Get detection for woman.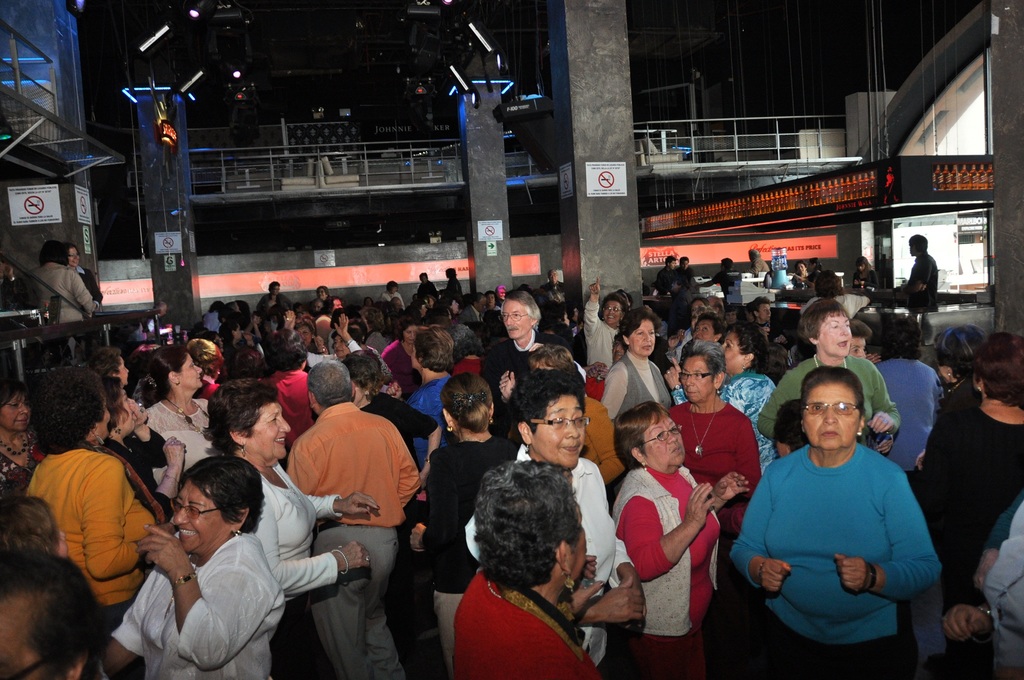
Detection: [left=603, top=311, right=673, bottom=416].
